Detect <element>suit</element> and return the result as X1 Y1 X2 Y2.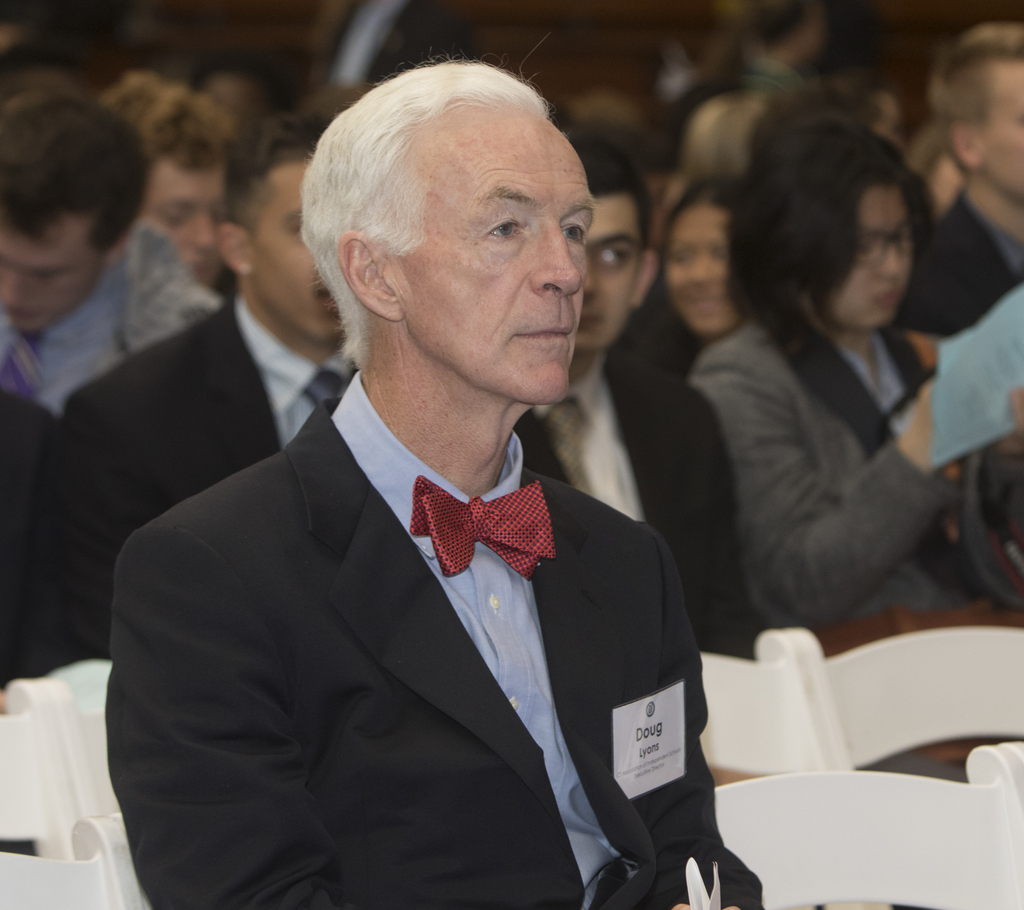
901 196 1023 331.
